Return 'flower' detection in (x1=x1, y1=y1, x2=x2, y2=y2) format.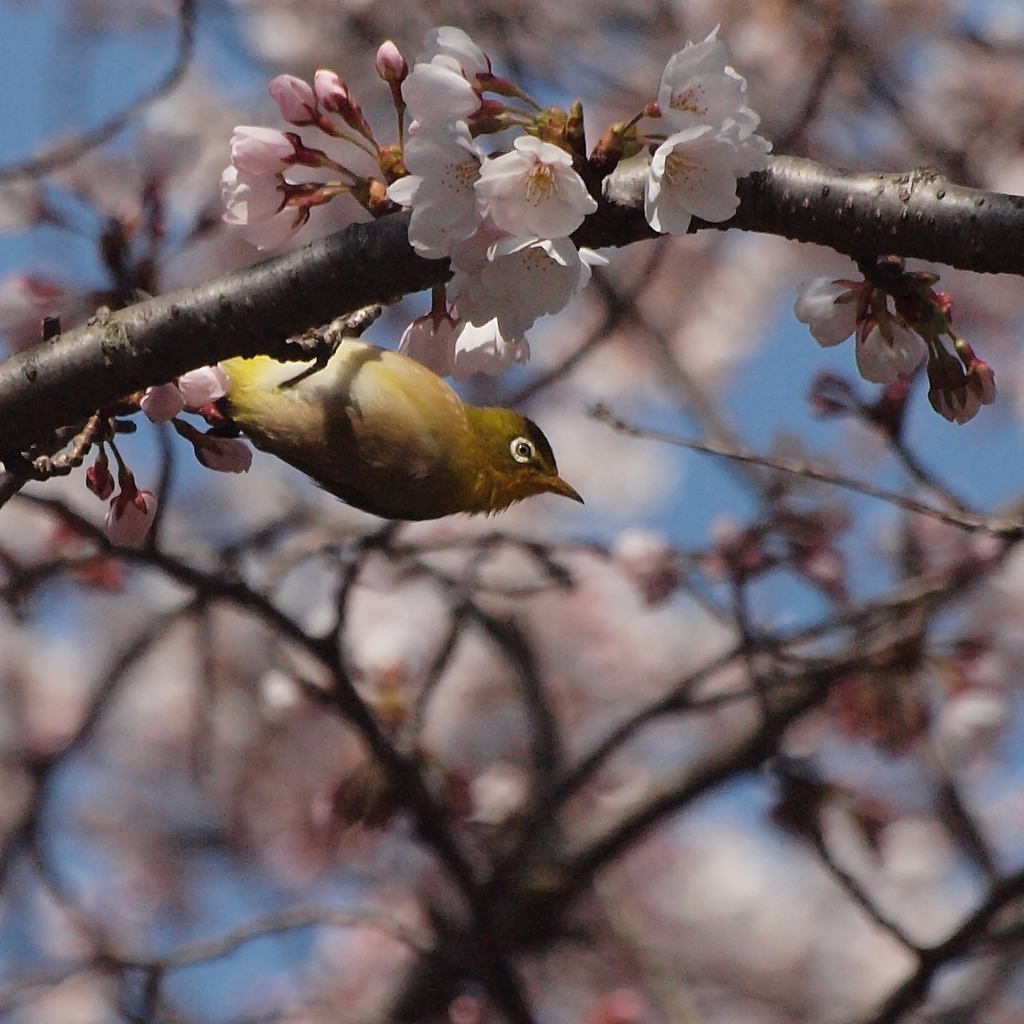
(x1=413, y1=30, x2=492, y2=99).
